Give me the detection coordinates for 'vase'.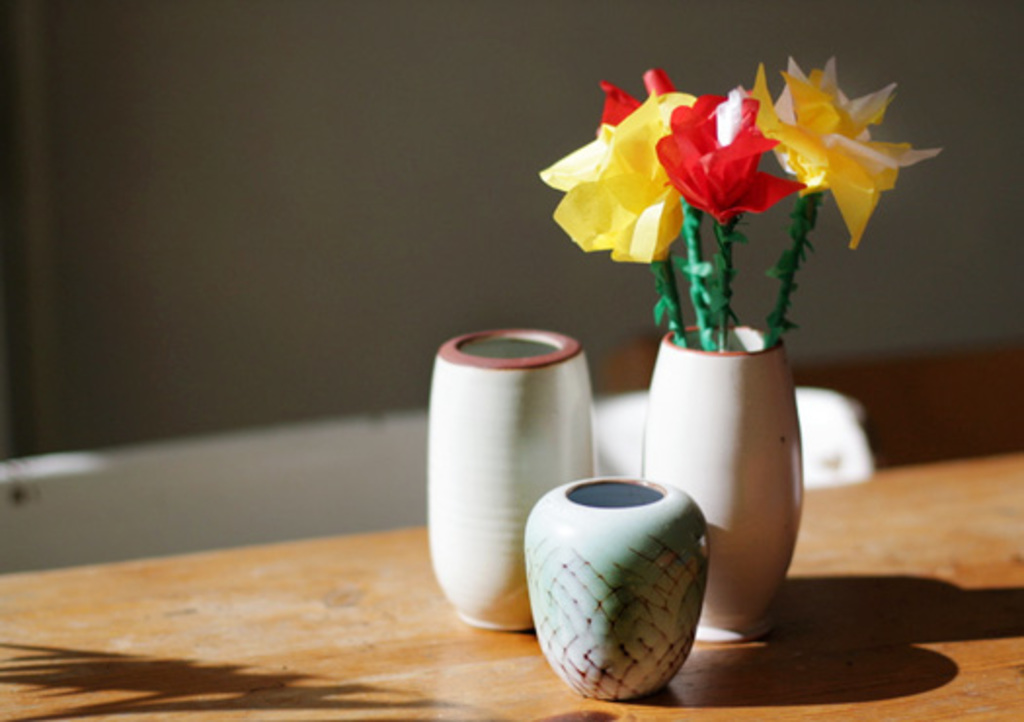
bbox=(640, 324, 806, 642).
